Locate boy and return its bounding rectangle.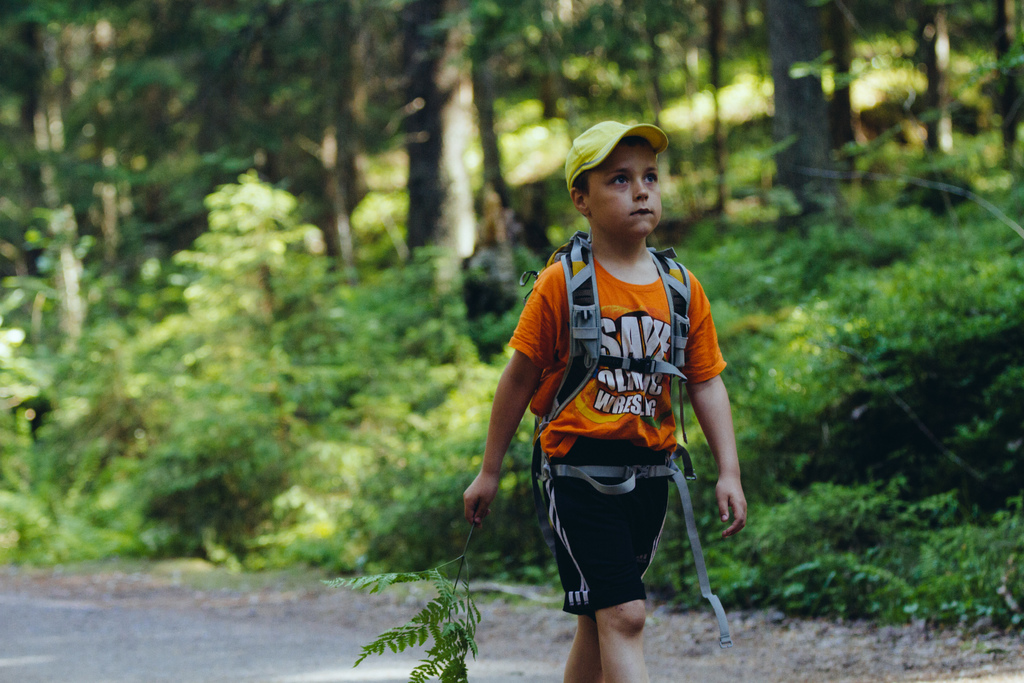
locate(462, 119, 751, 682).
